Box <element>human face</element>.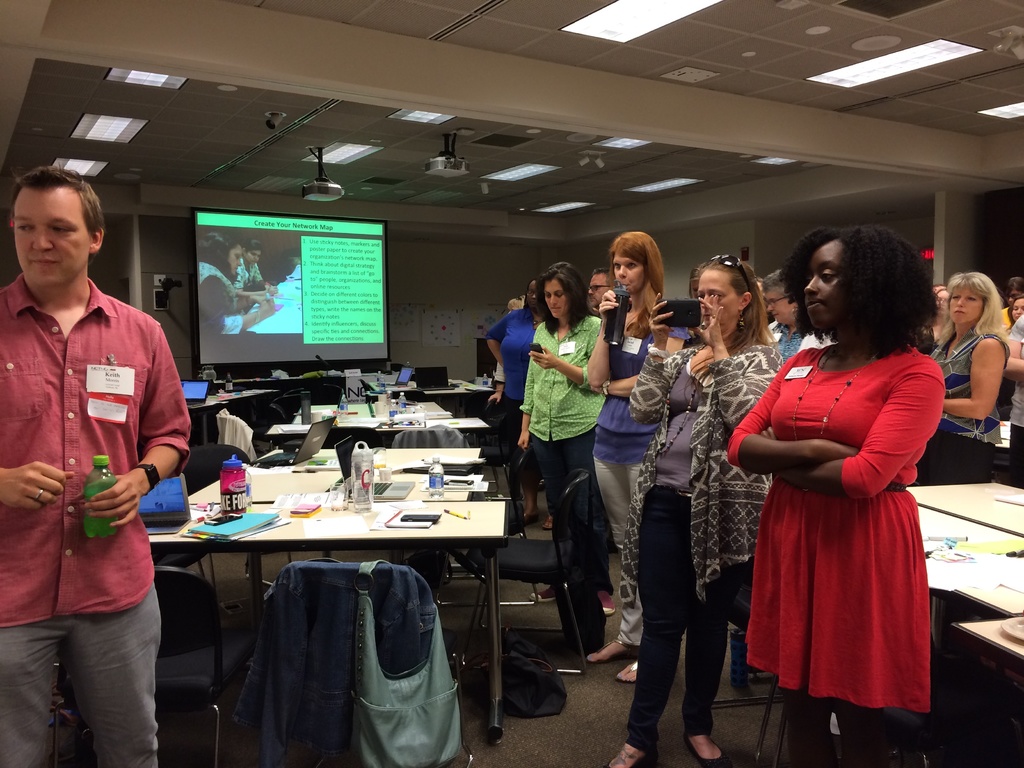
detection(242, 250, 262, 262).
